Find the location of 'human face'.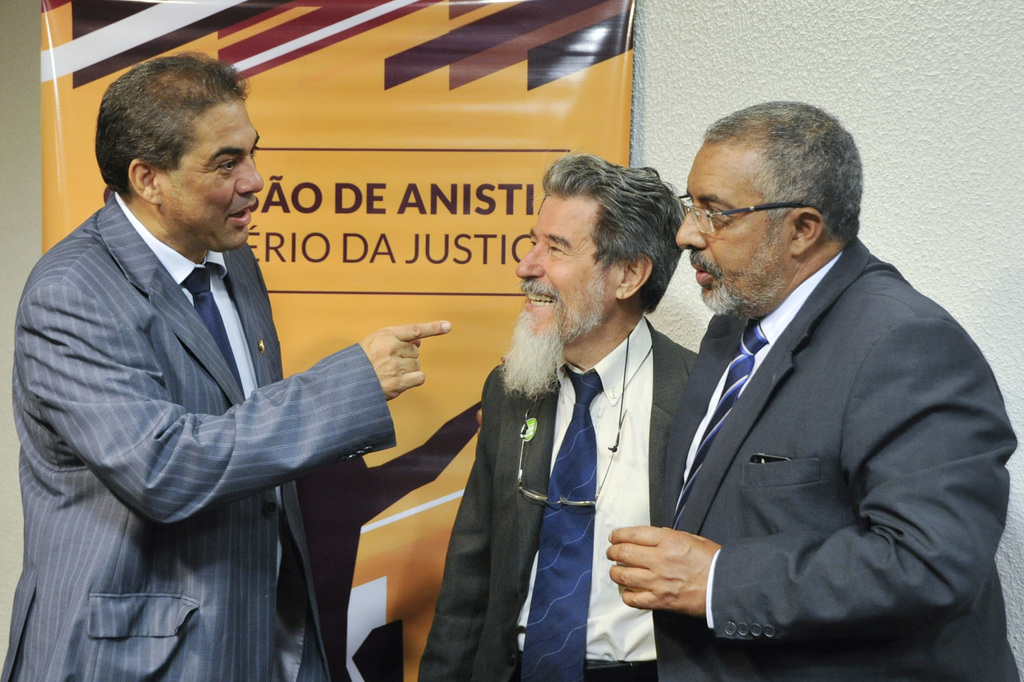
Location: 671, 151, 781, 314.
